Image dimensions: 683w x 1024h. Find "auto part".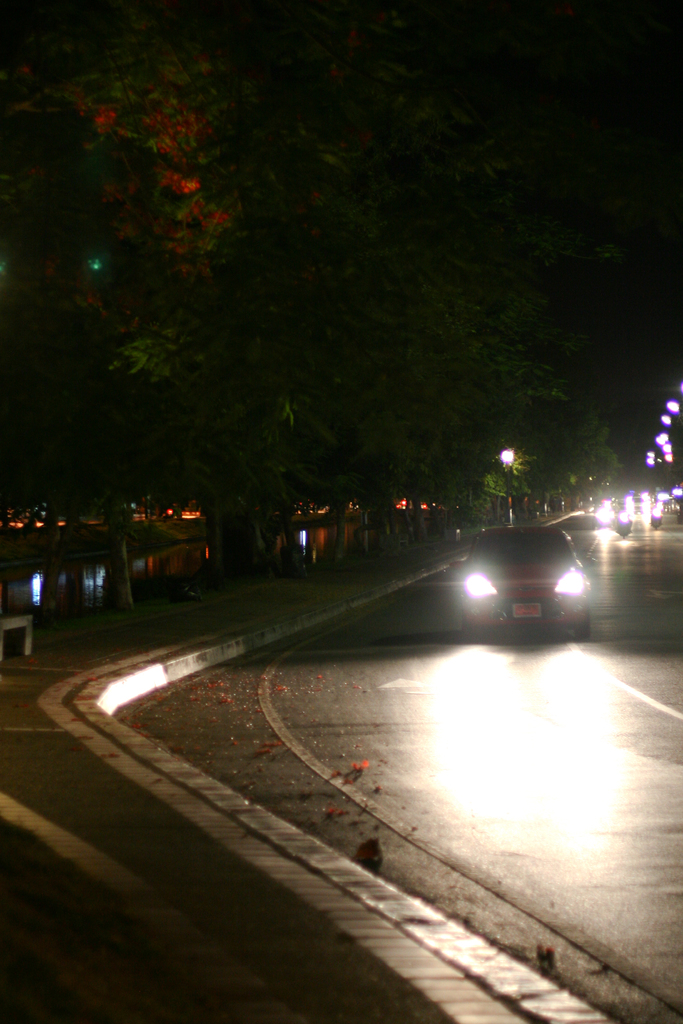
<box>463,572,500,598</box>.
